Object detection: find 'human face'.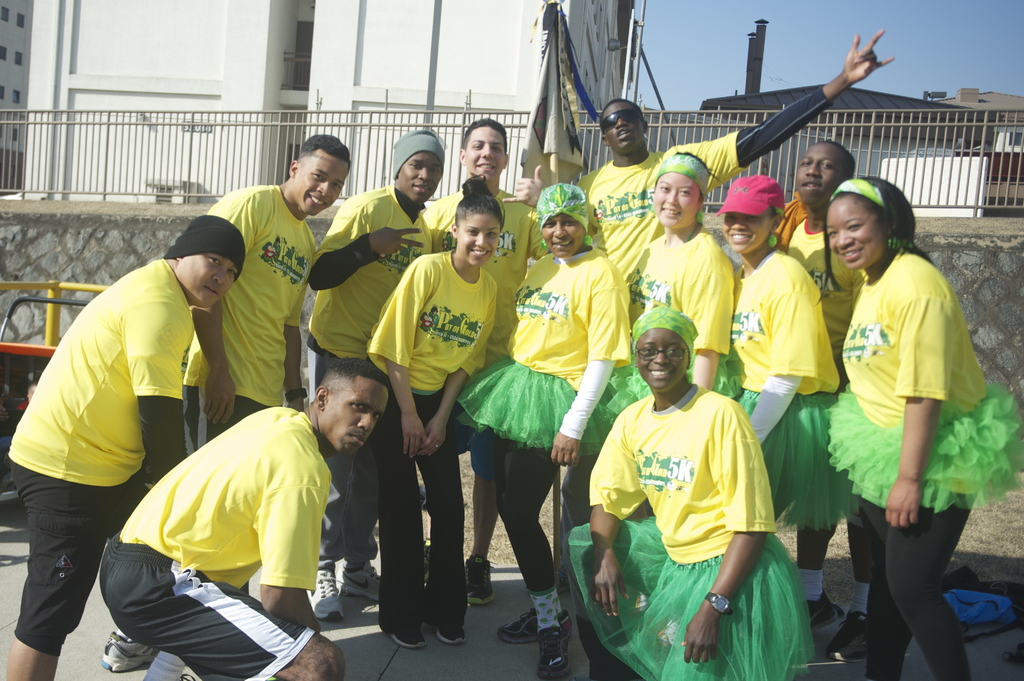
[left=398, top=150, right=447, bottom=212].
